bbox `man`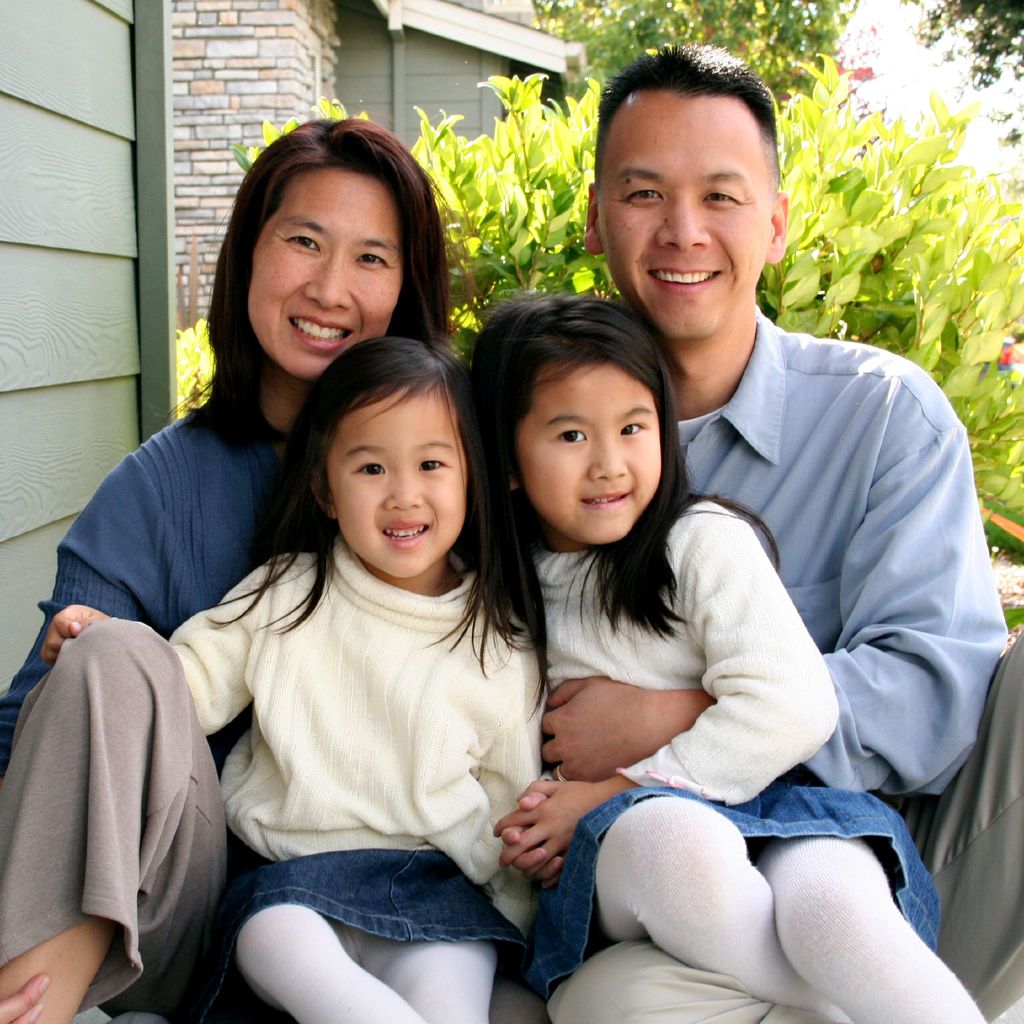
[42, 330, 556, 1023]
